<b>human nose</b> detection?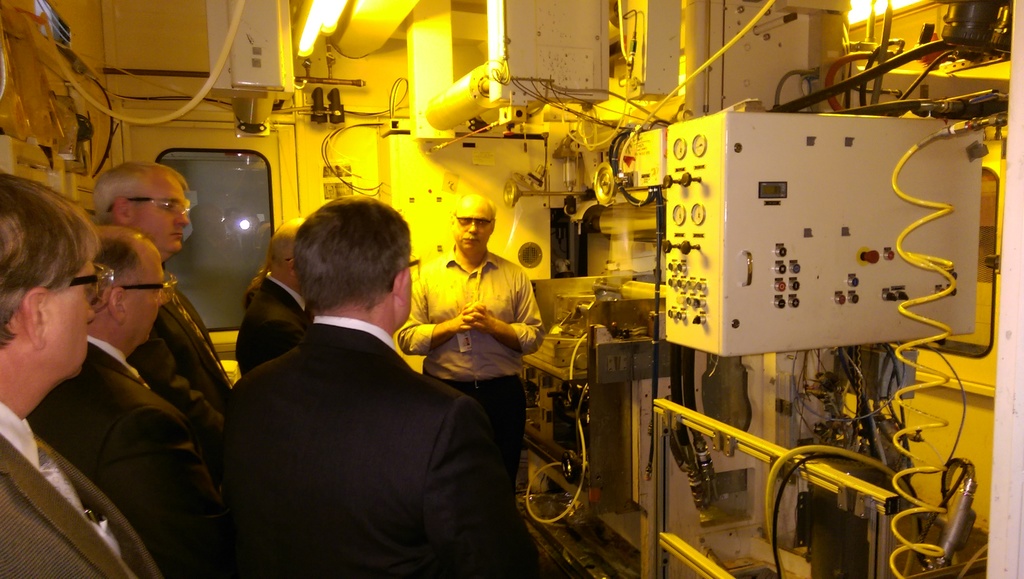
[173,205,189,226]
